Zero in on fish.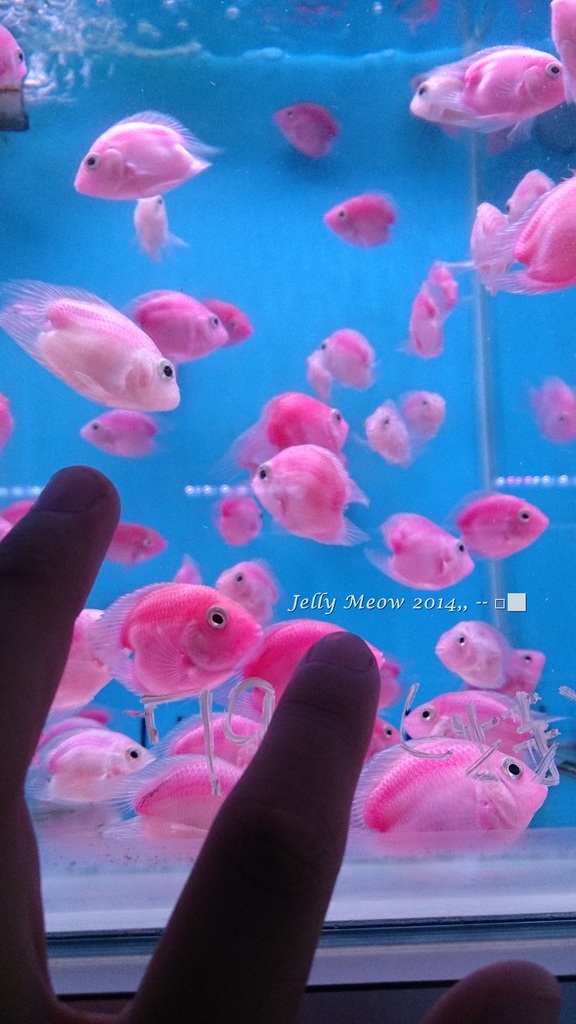
Zeroed in: 550:0:575:95.
